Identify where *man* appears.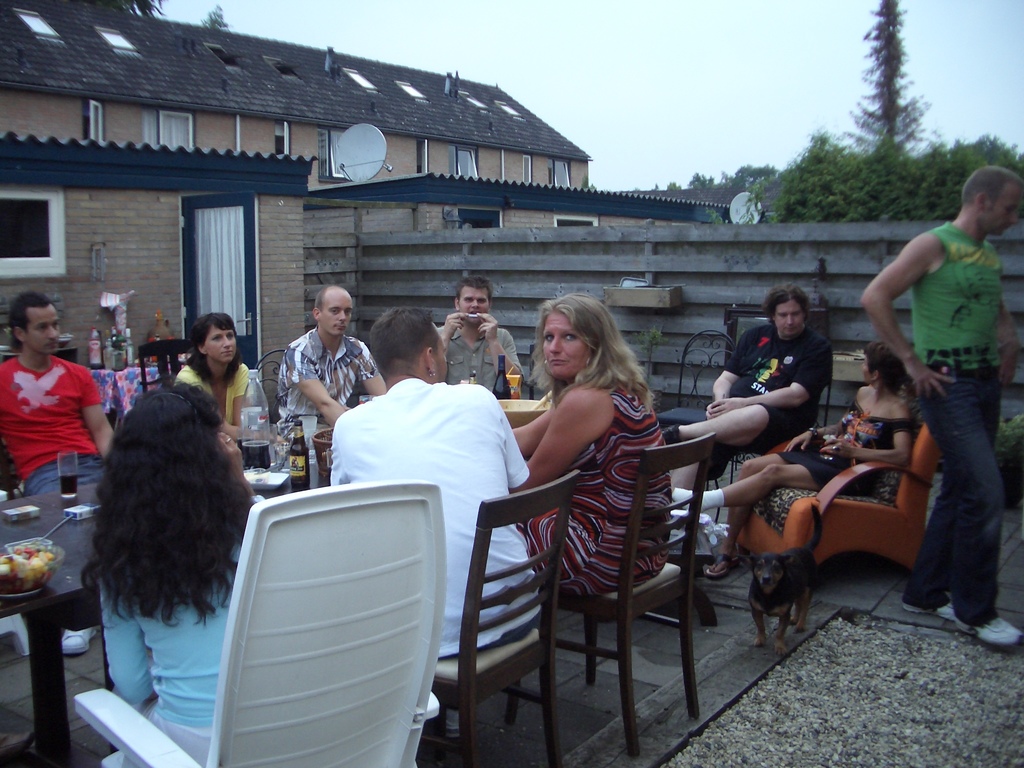
Appears at BBox(0, 292, 118, 648).
